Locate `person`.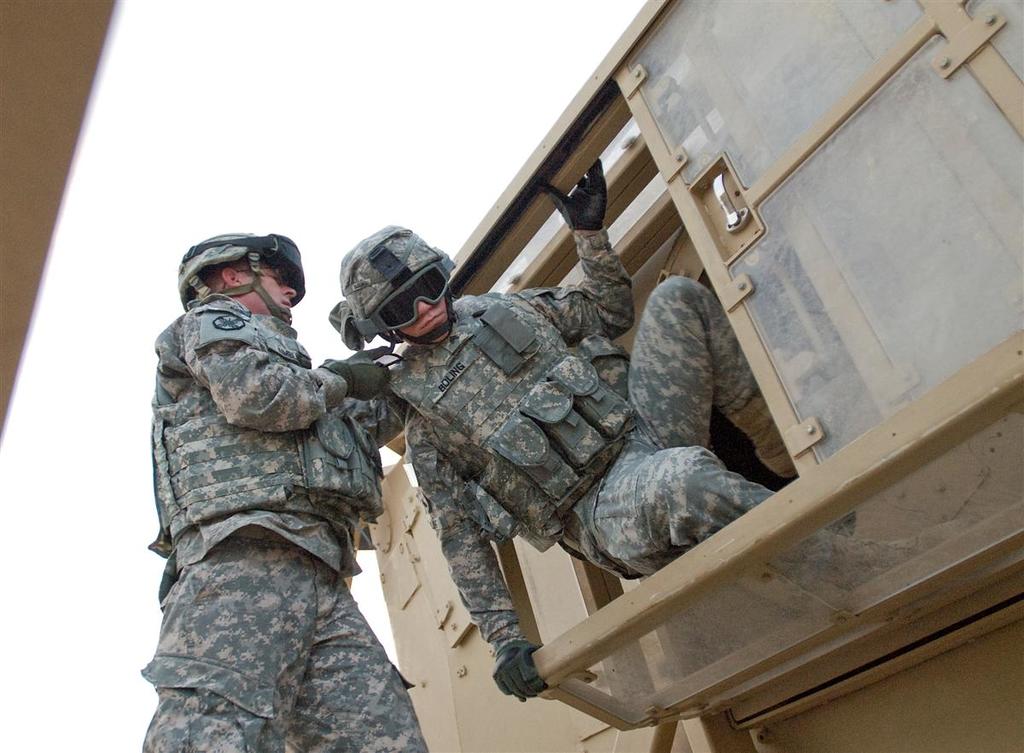
Bounding box: x1=135, y1=228, x2=401, y2=750.
